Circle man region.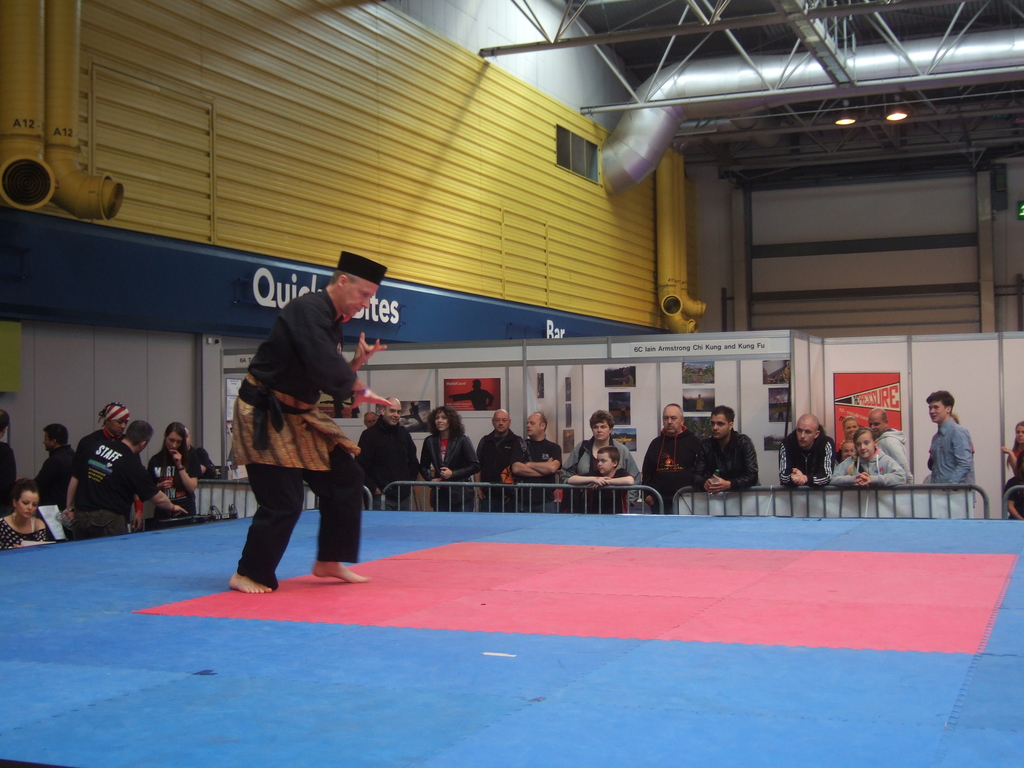
Region: left=701, top=399, right=773, bottom=501.
